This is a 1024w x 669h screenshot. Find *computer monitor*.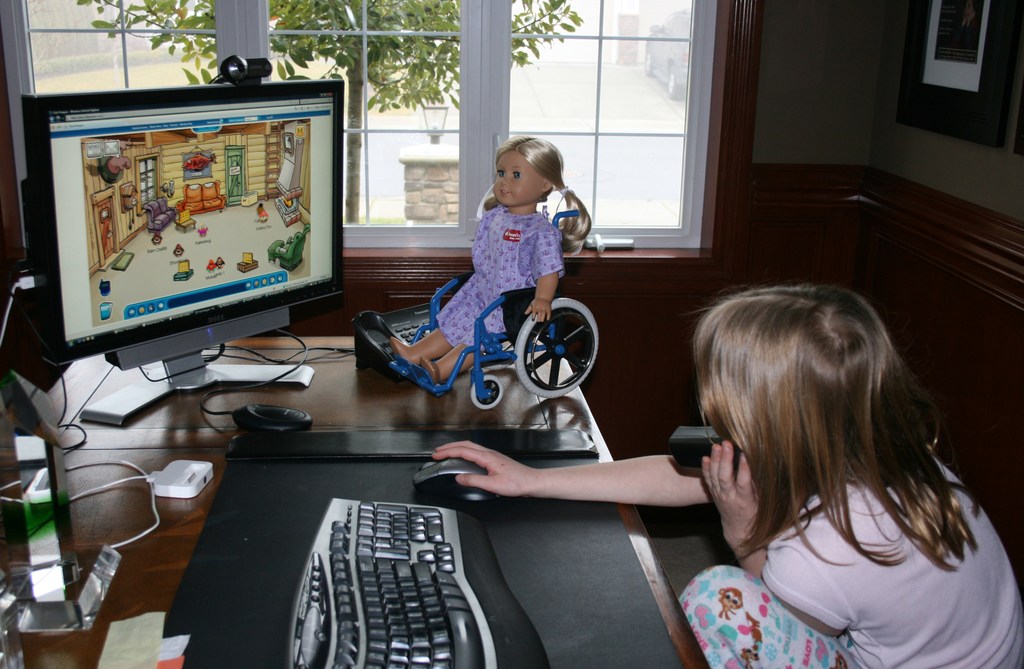
Bounding box: 2:62:352:410.
